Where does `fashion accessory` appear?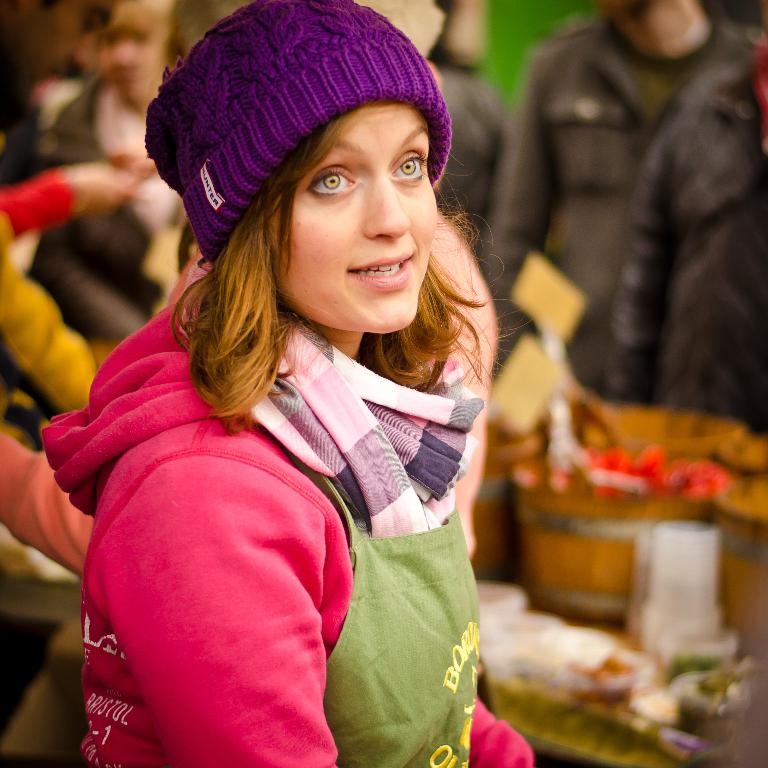
Appears at 236 311 484 539.
